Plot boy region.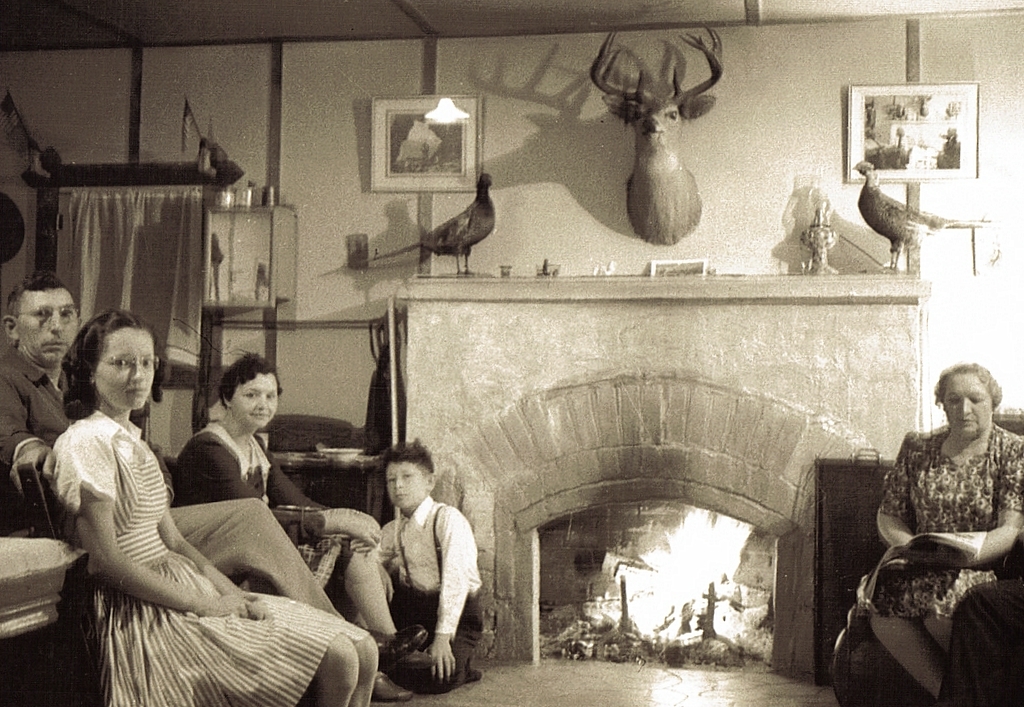
Plotted at l=367, t=447, r=494, b=680.
